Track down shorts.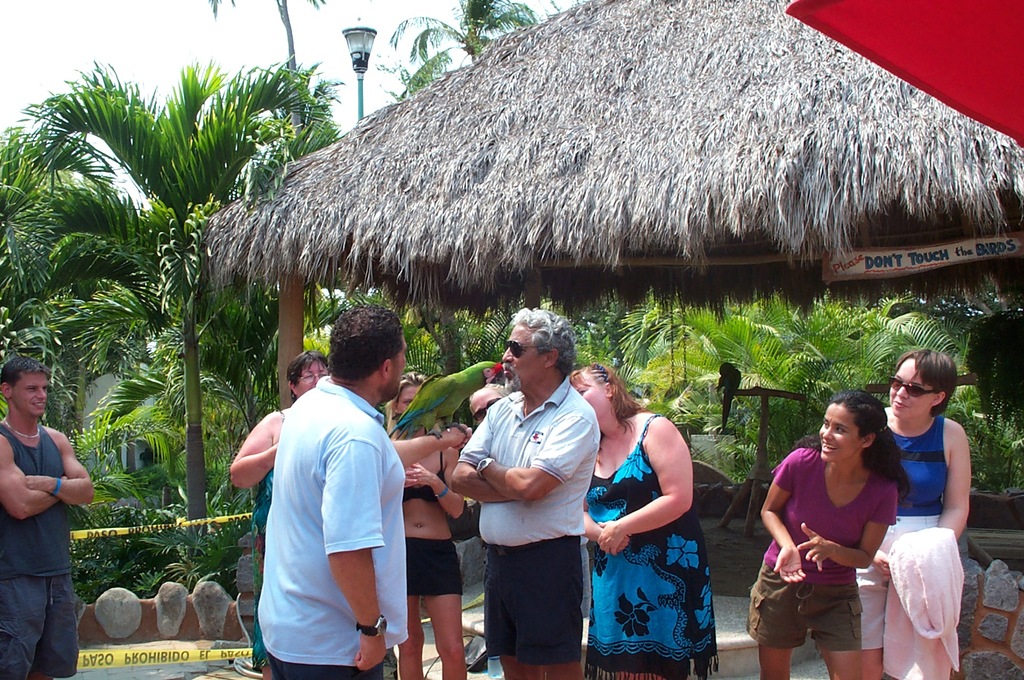
Tracked to 741 563 862 649.
